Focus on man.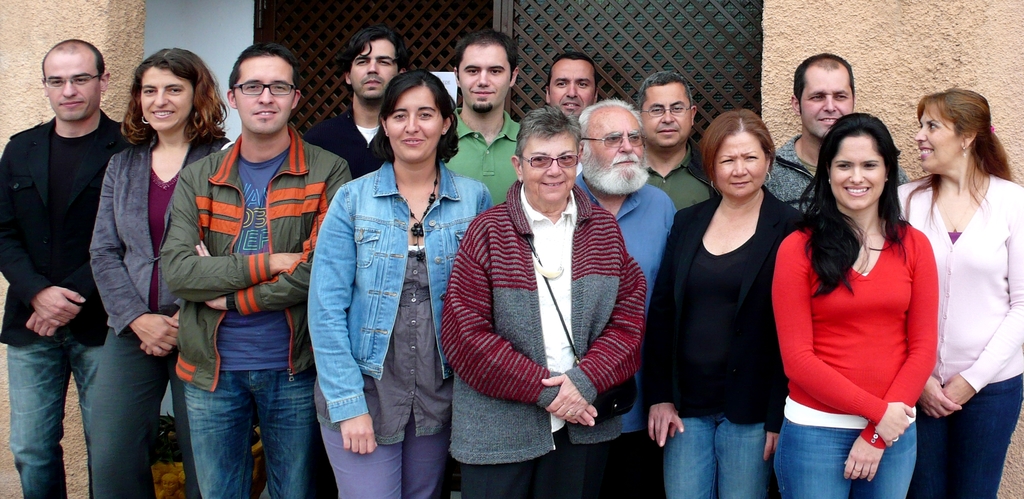
Focused at bbox=[547, 51, 601, 121].
